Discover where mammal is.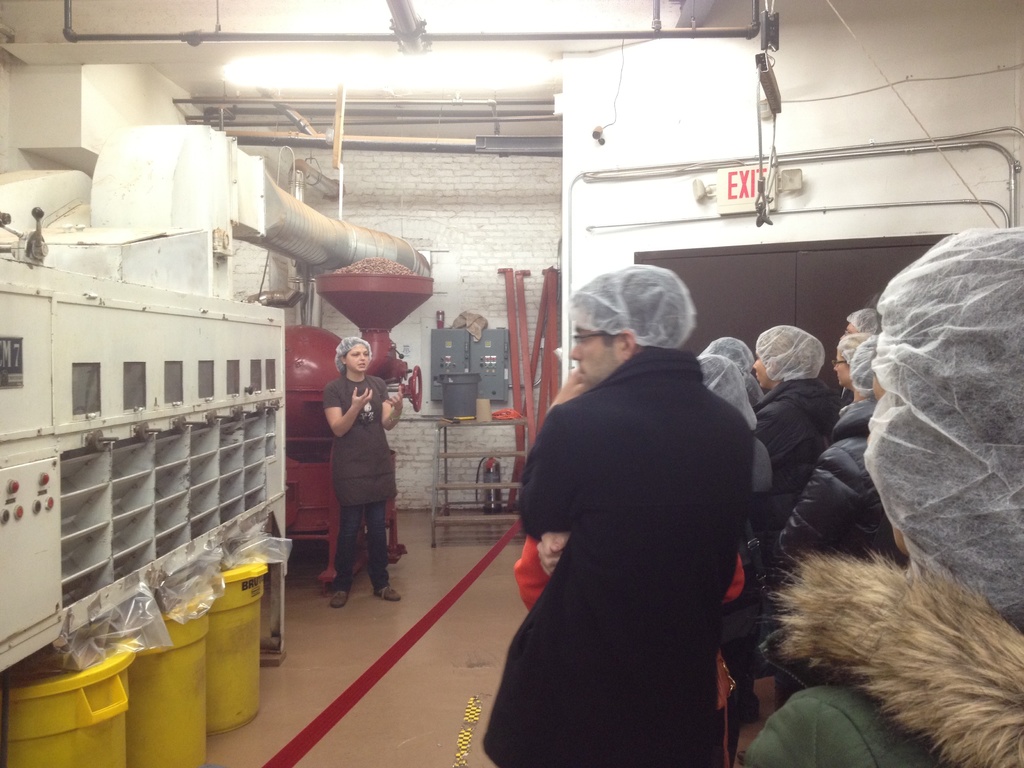
Discovered at 829,328,872,449.
